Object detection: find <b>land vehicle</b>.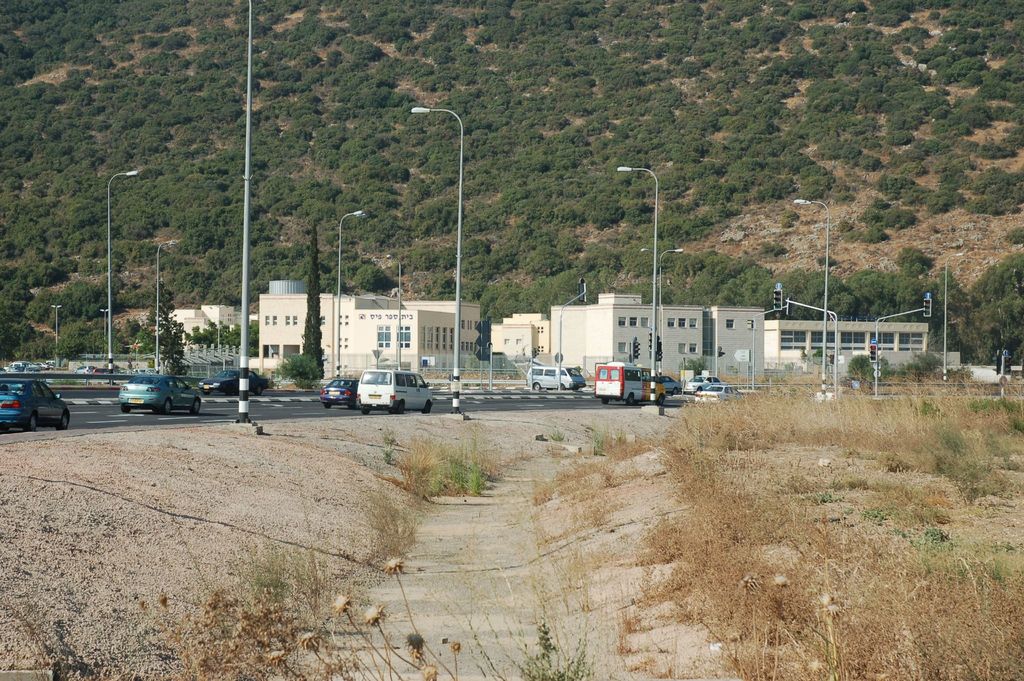
(317, 377, 361, 409).
